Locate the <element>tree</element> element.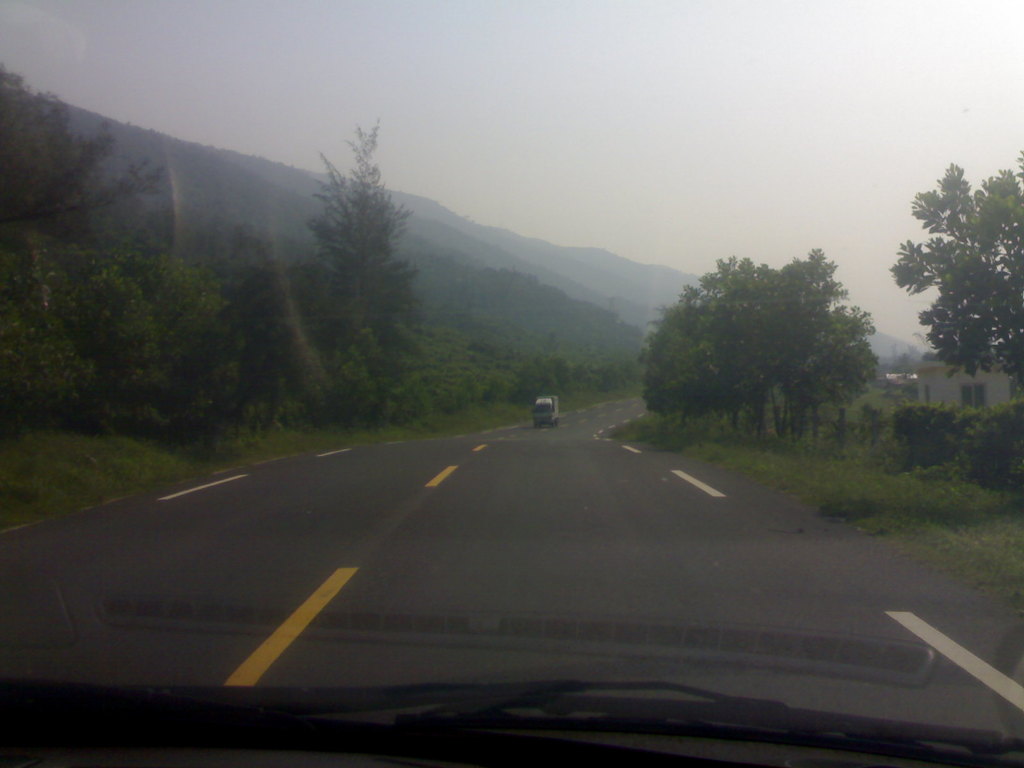
Element bbox: rect(886, 144, 1023, 408).
